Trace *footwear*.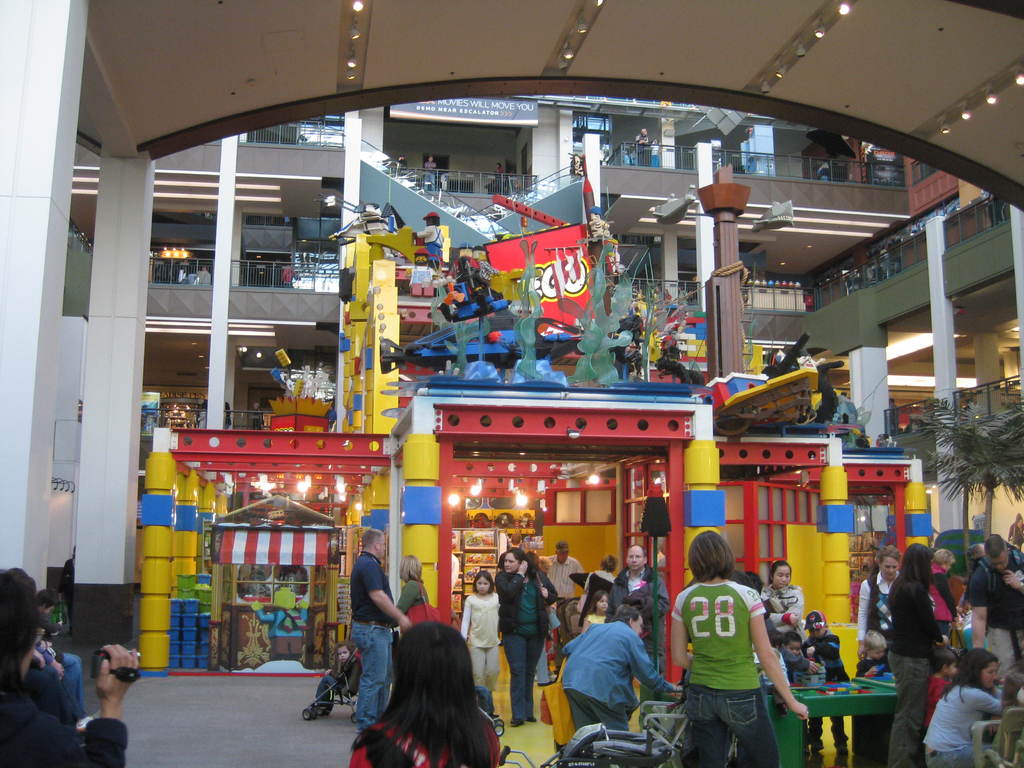
Traced to l=72, t=717, r=96, b=733.
